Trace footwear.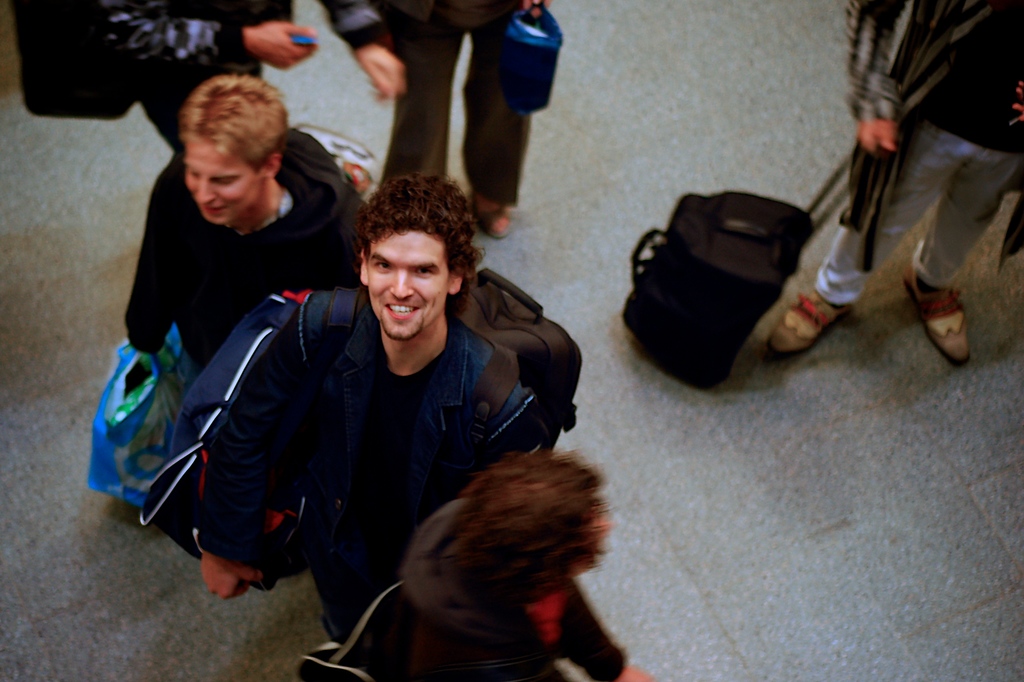
Traced to x1=920, y1=257, x2=986, y2=360.
